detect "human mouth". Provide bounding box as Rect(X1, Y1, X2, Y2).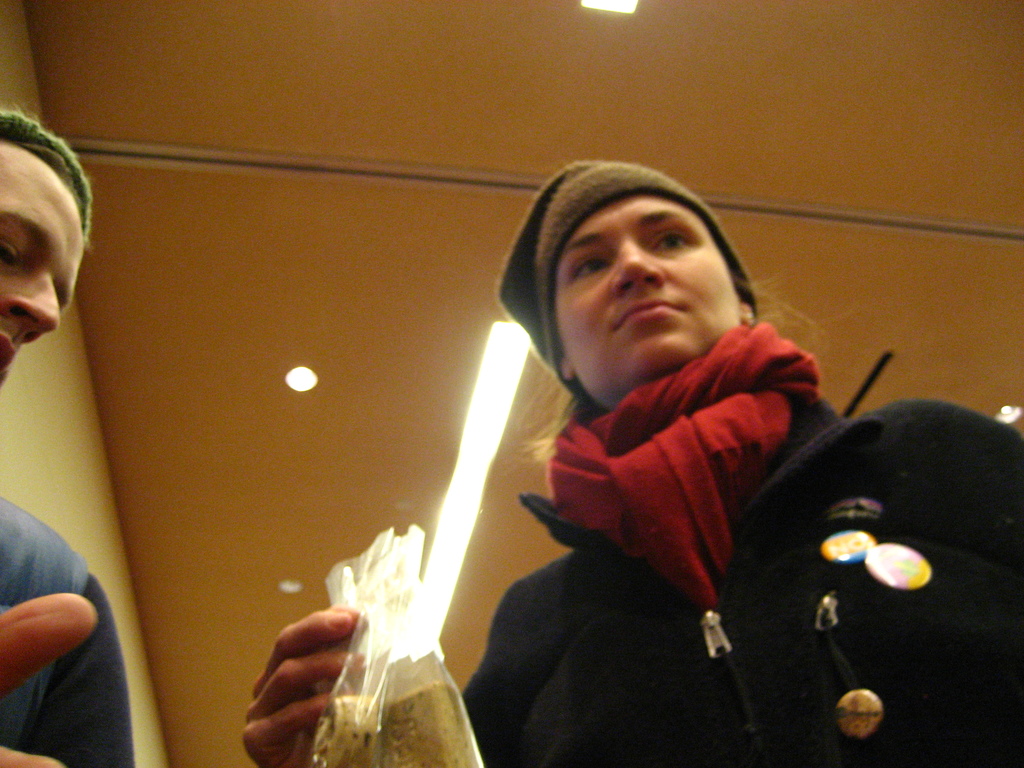
Rect(614, 298, 681, 327).
